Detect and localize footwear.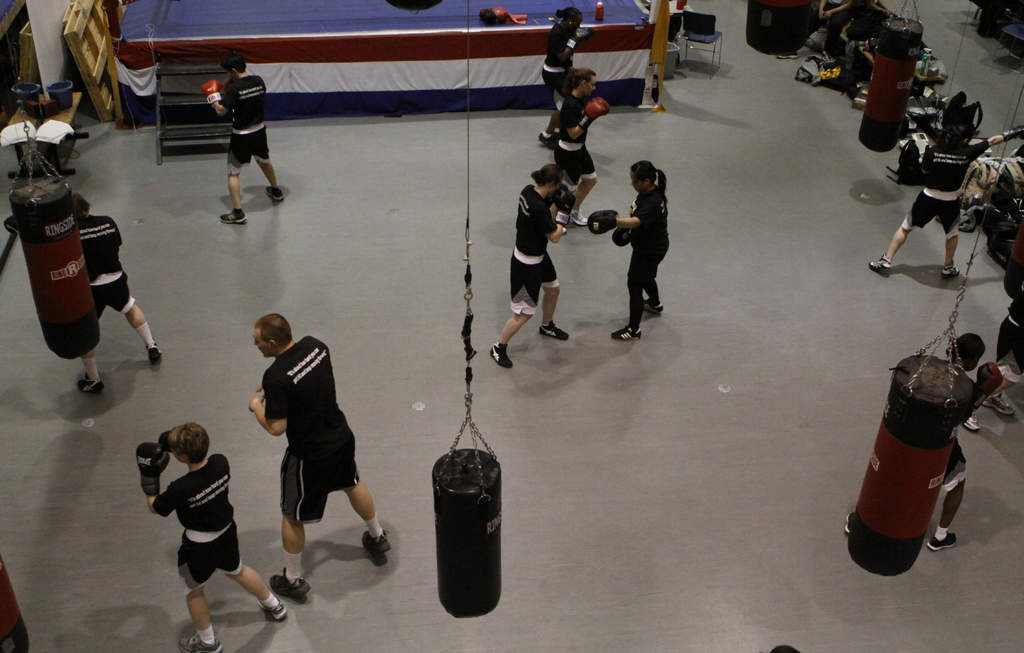
Localized at <region>868, 256, 891, 276</region>.
